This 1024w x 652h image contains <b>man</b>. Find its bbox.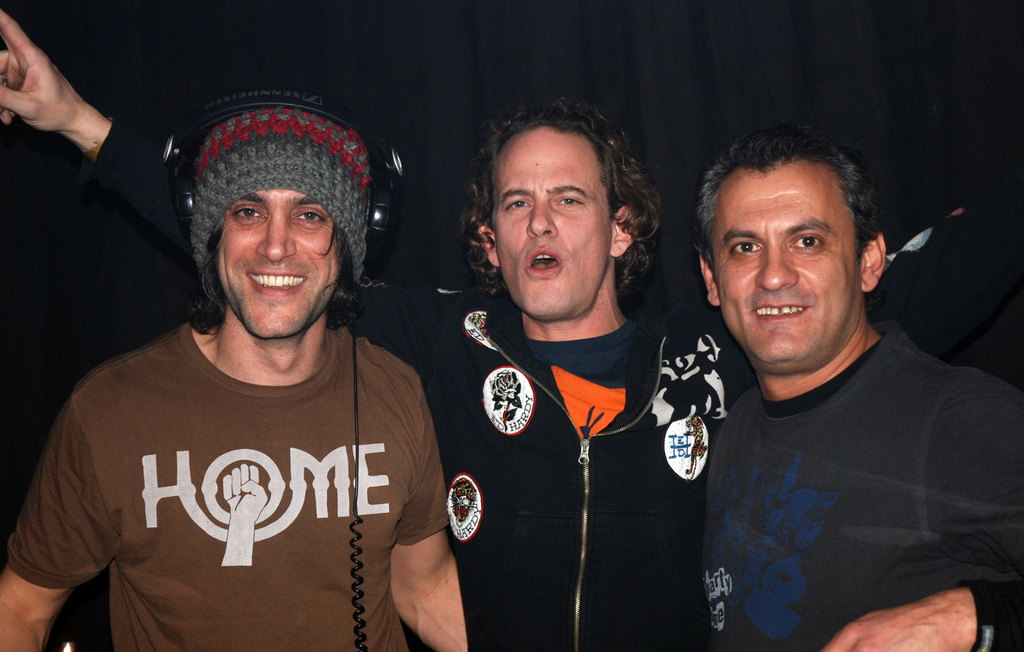
region(694, 124, 1023, 651).
